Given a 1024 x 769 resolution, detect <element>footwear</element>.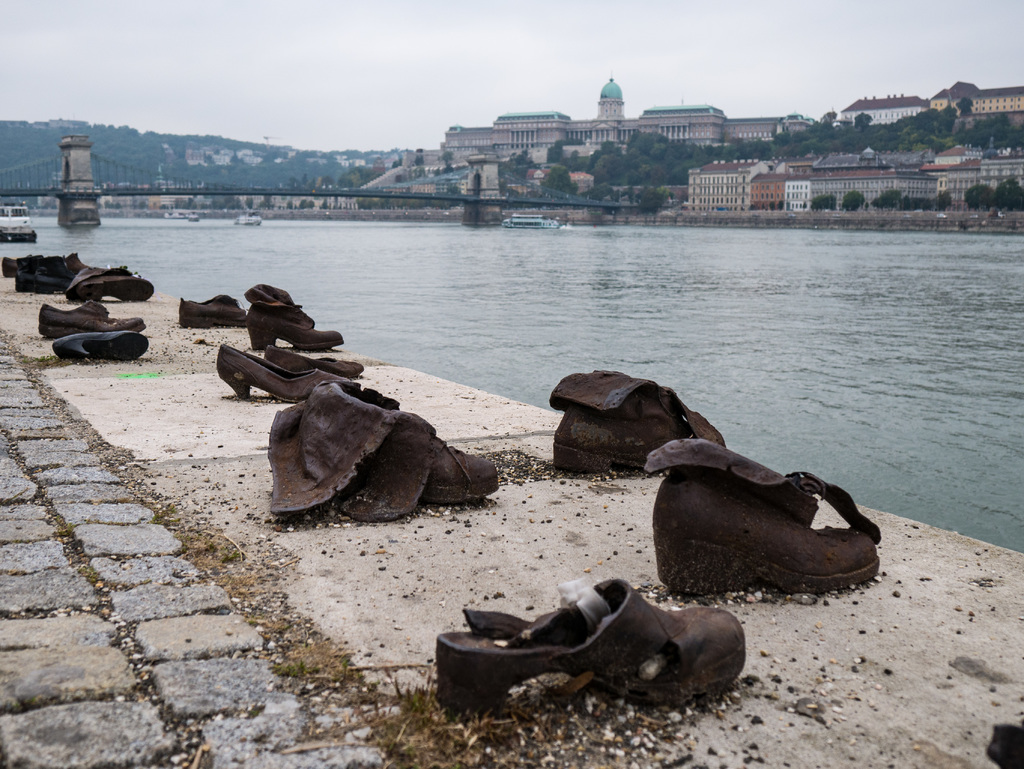
<region>168, 283, 251, 327</region>.
